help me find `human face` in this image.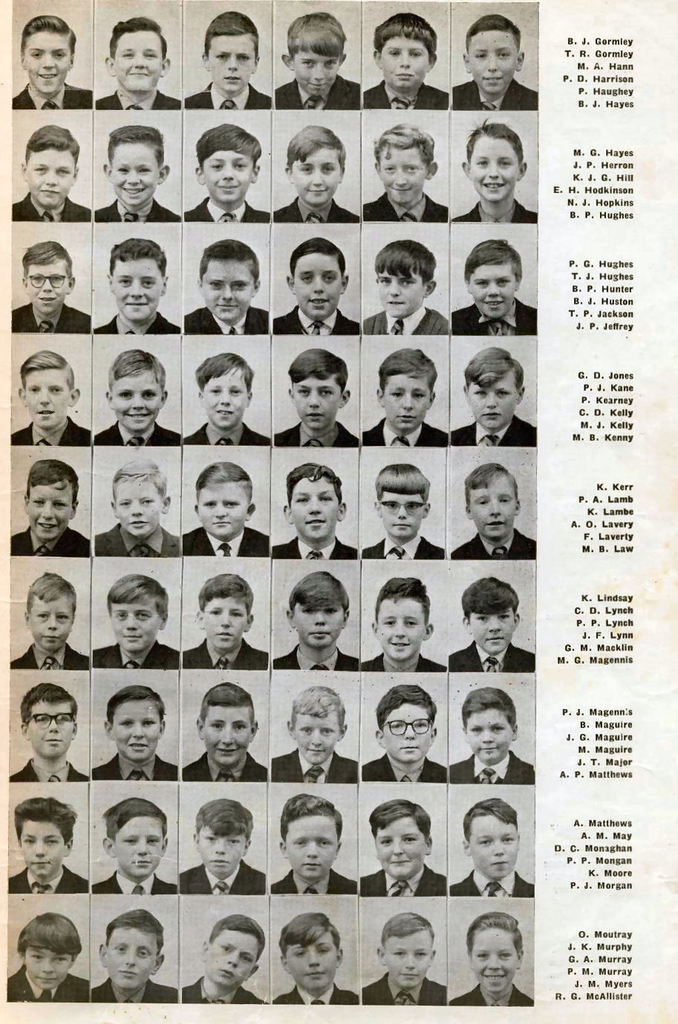
Found it: 27 475 68 540.
